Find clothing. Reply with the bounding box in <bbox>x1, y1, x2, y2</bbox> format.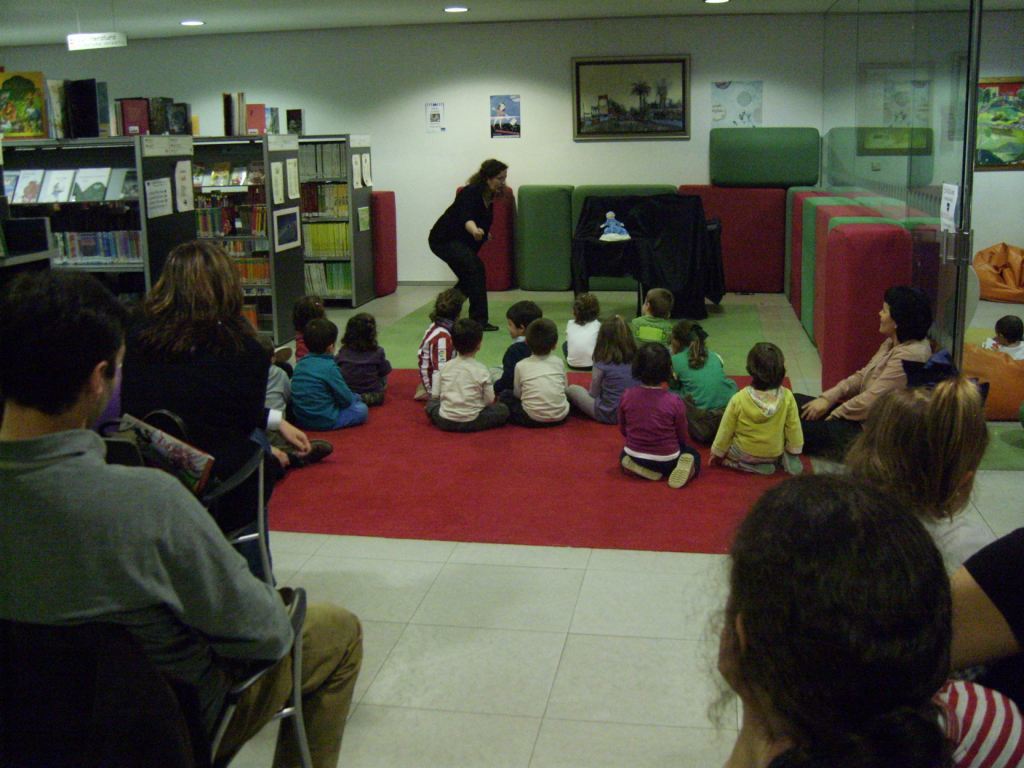
<bbox>599, 220, 631, 239</bbox>.
